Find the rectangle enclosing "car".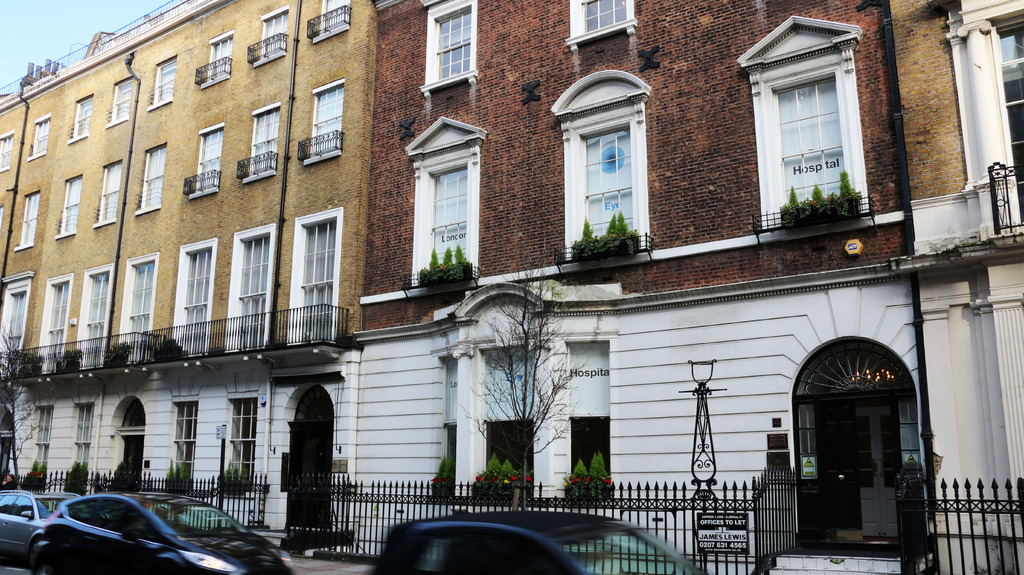
0, 492, 84, 560.
